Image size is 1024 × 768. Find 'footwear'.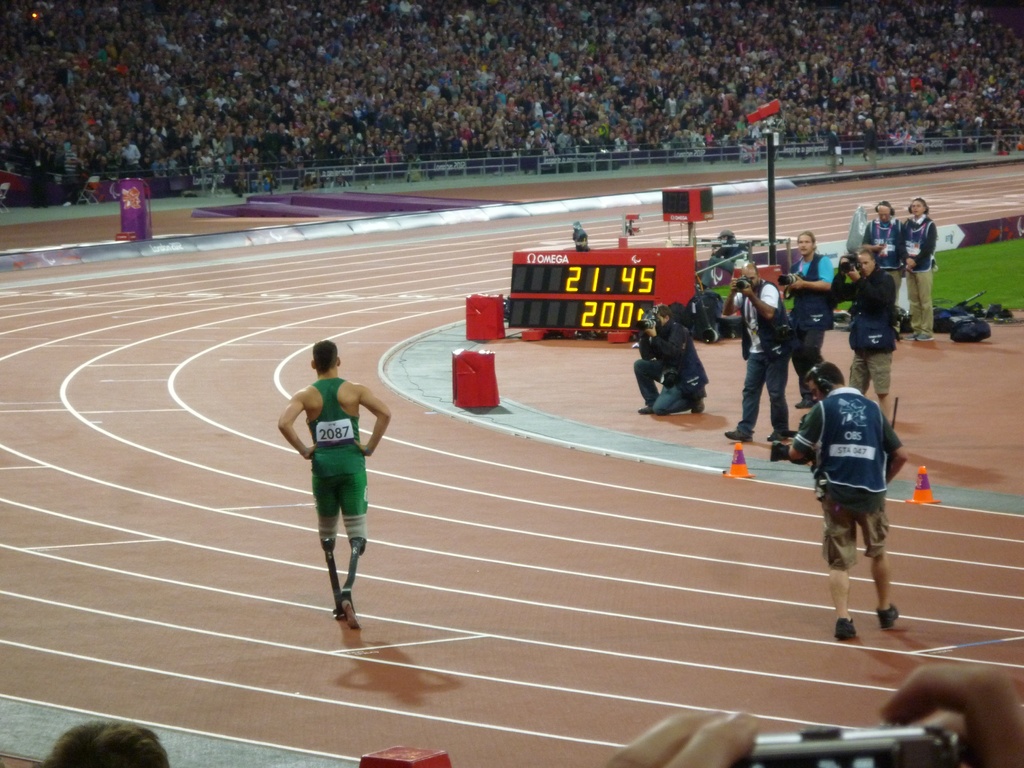
bbox=(694, 400, 705, 413).
